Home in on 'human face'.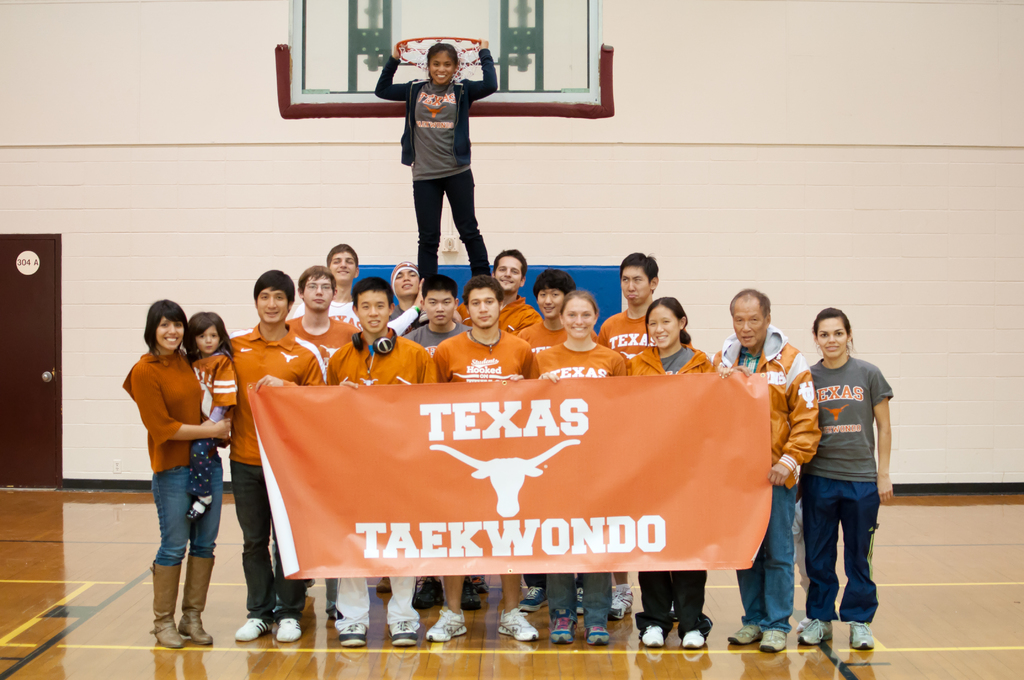
Homed in at bbox=(464, 287, 499, 330).
